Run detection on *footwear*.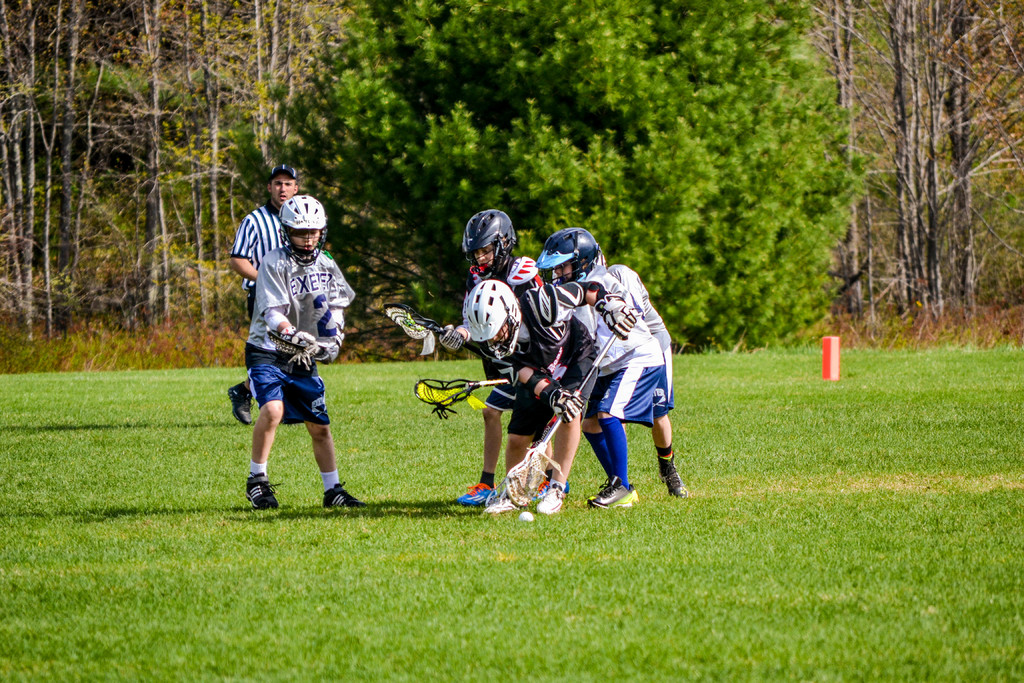
Result: [left=227, top=381, right=255, bottom=425].
